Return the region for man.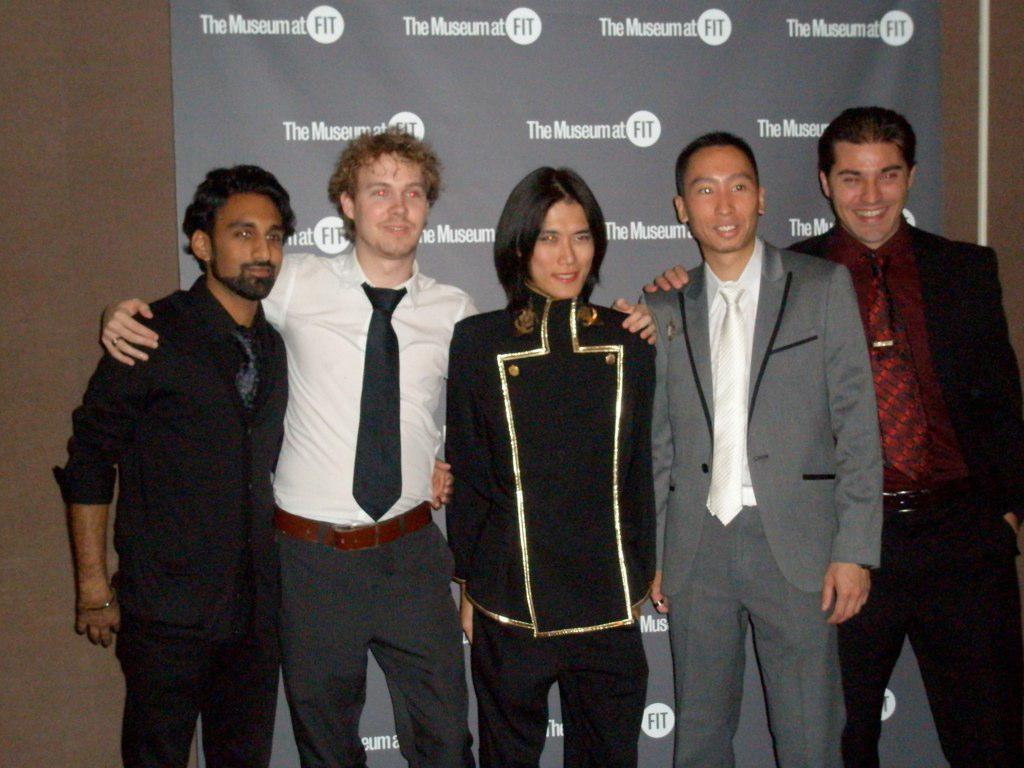
102 122 654 767.
